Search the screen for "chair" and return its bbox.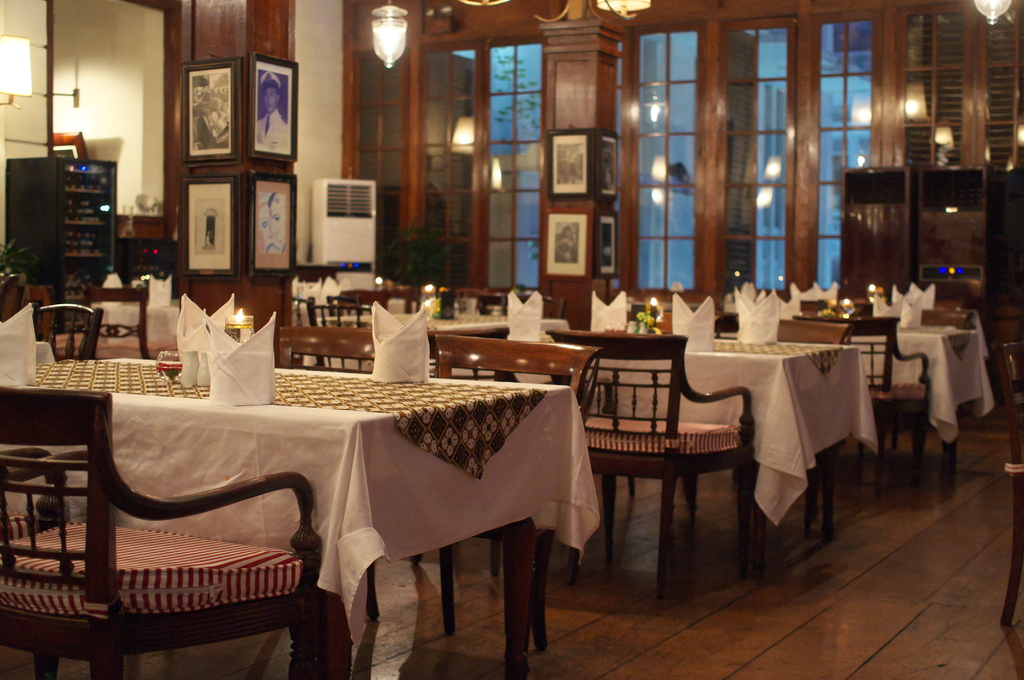
Found: left=273, top=320, right=381, bottom=622.
